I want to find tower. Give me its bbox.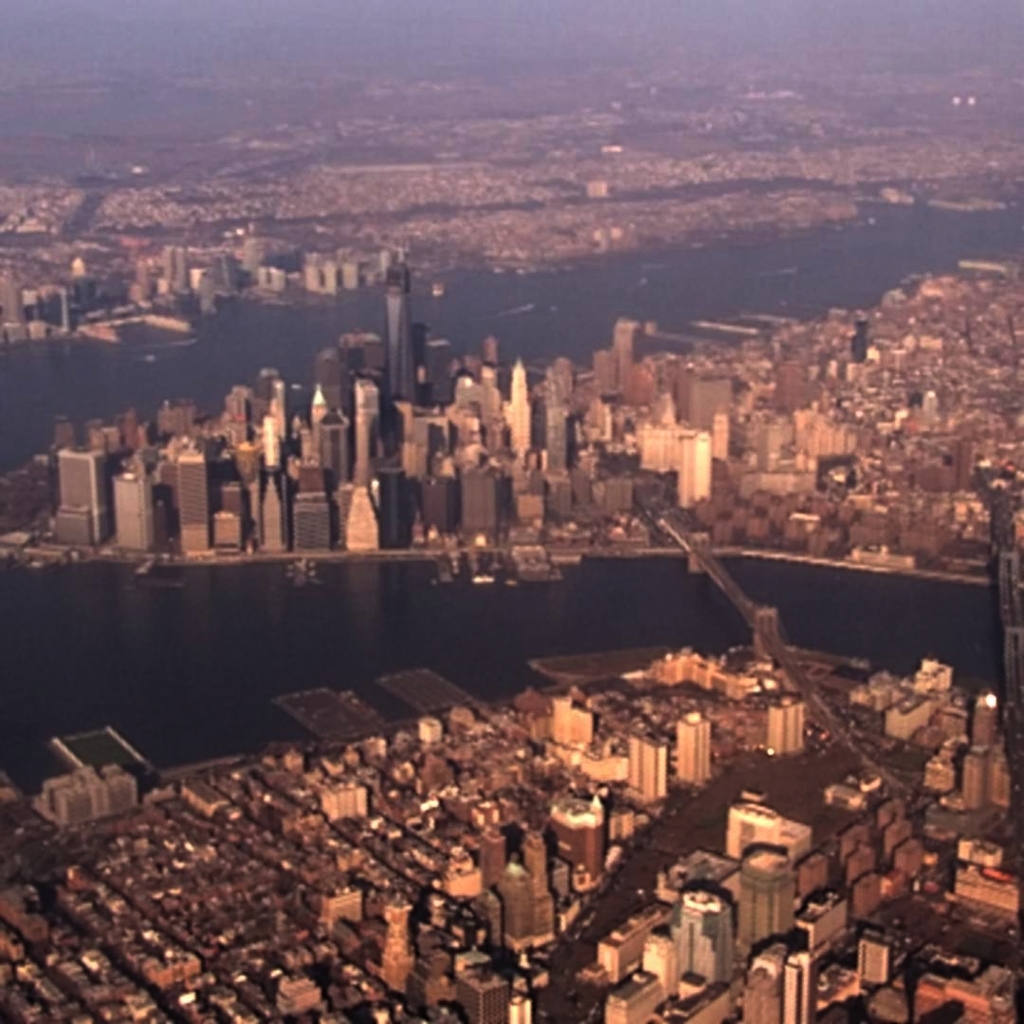
<box>533,381,570,518</box>.
